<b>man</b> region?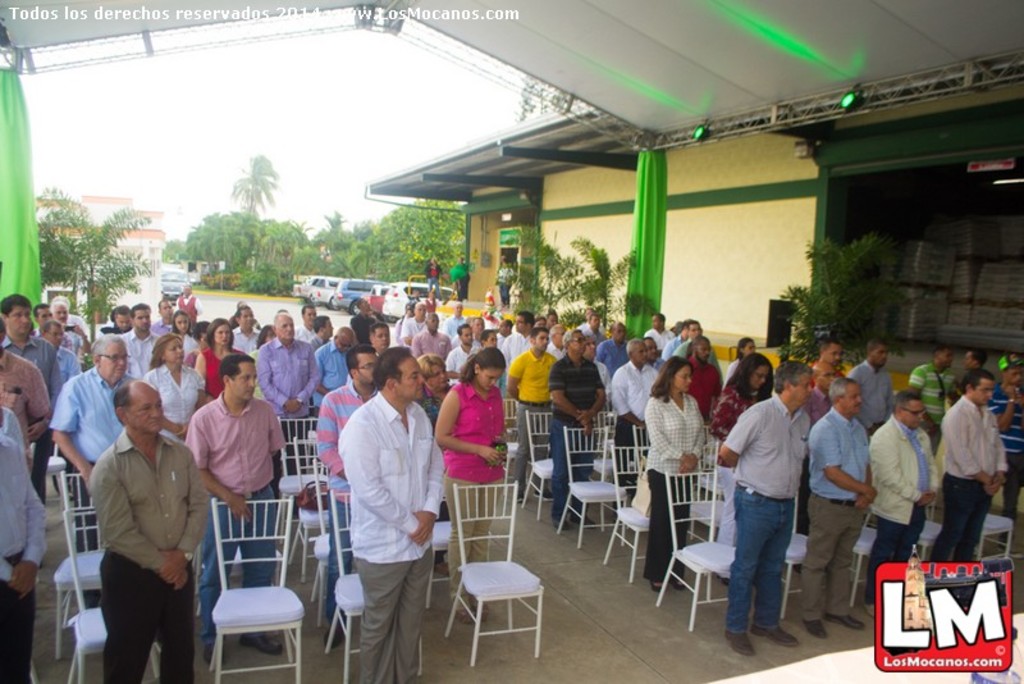
locate(316, 323, 355, 406)
